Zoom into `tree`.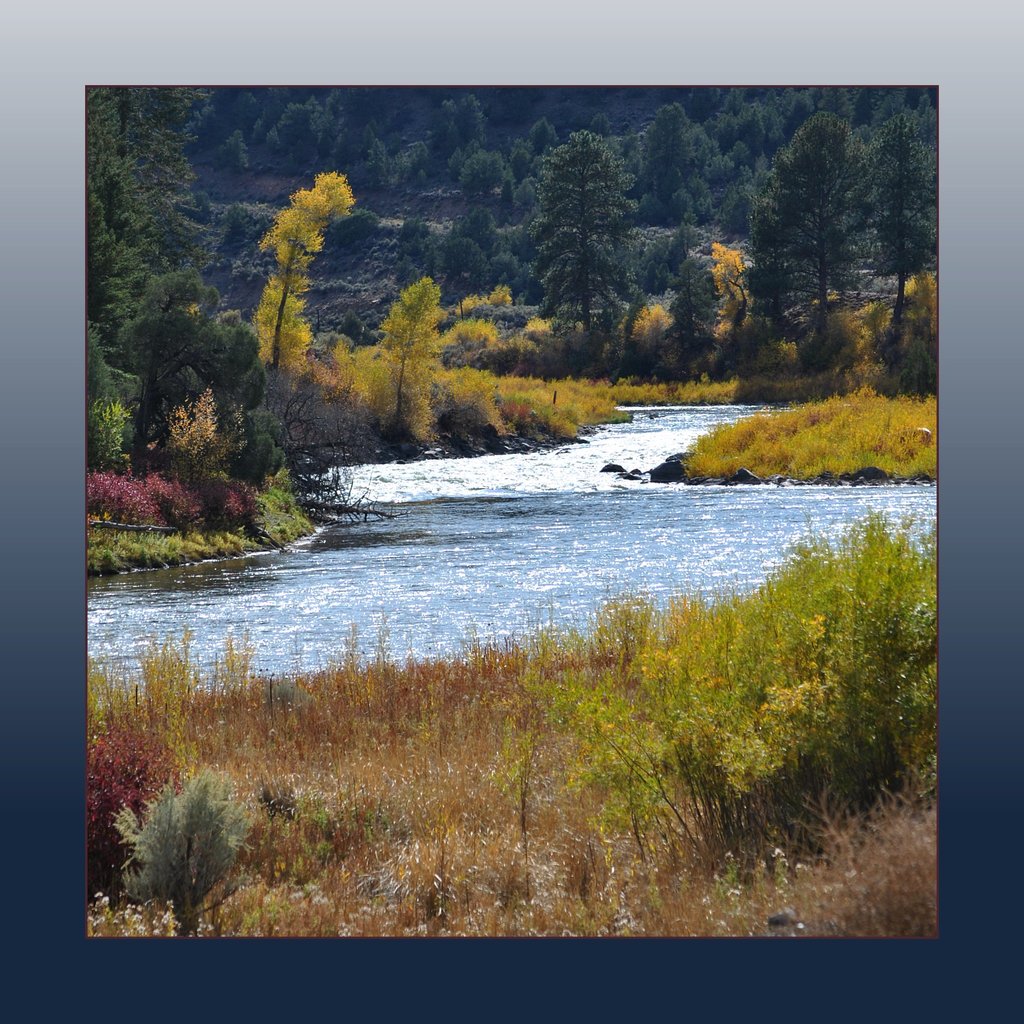
Zoom target: (356, 277, 453, 451).
